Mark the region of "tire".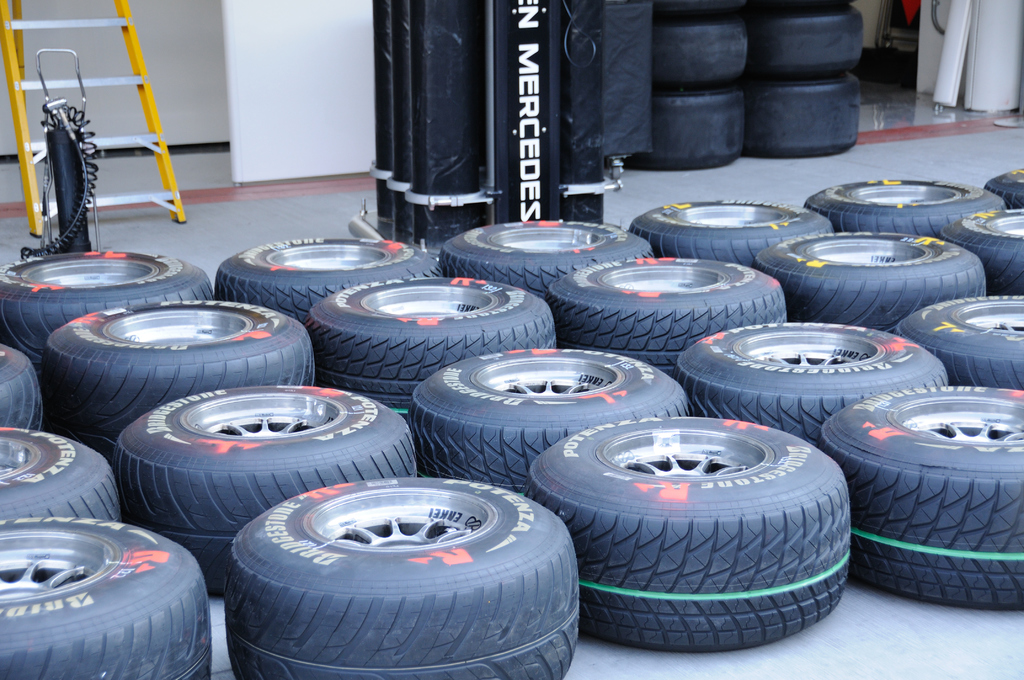
Region: box(673, 323, 948, 442).
